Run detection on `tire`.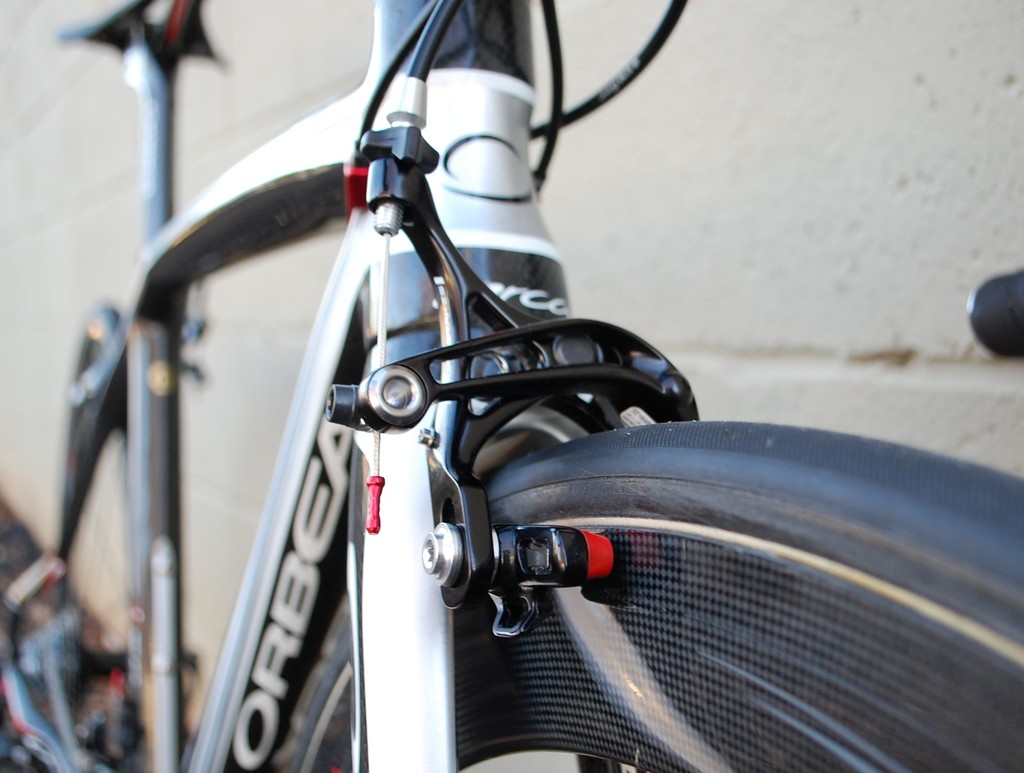
Result: locate(374, 364, 977, 765).
